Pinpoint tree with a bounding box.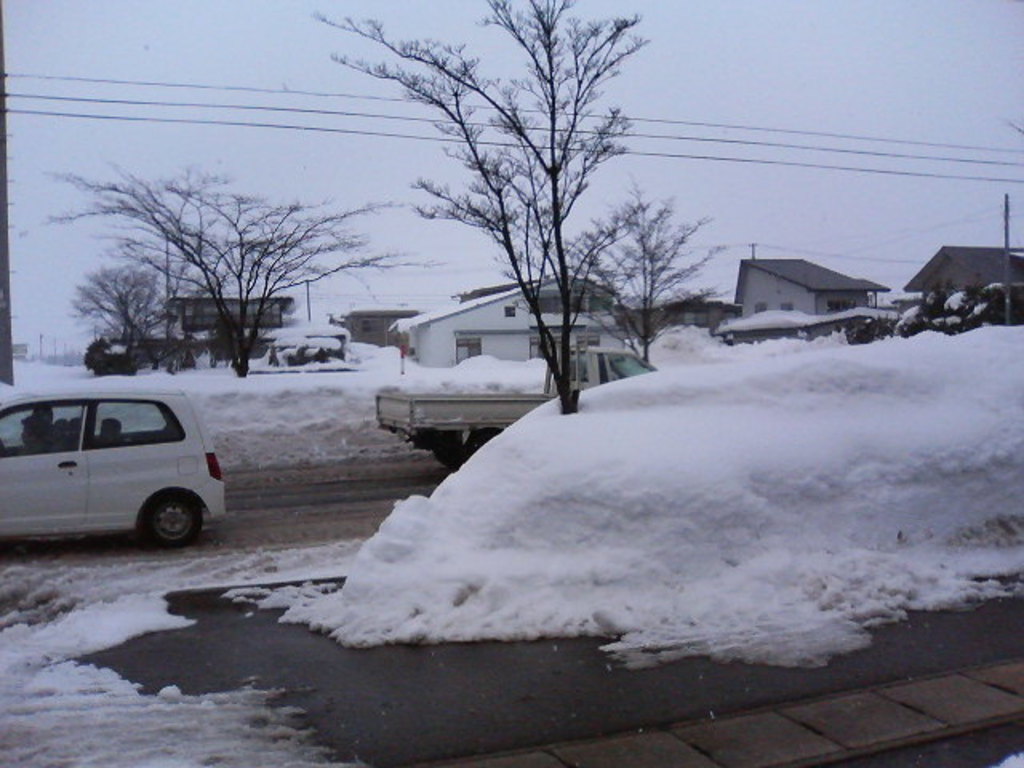
x1=493, y1=165, x2=731, y2=362.
